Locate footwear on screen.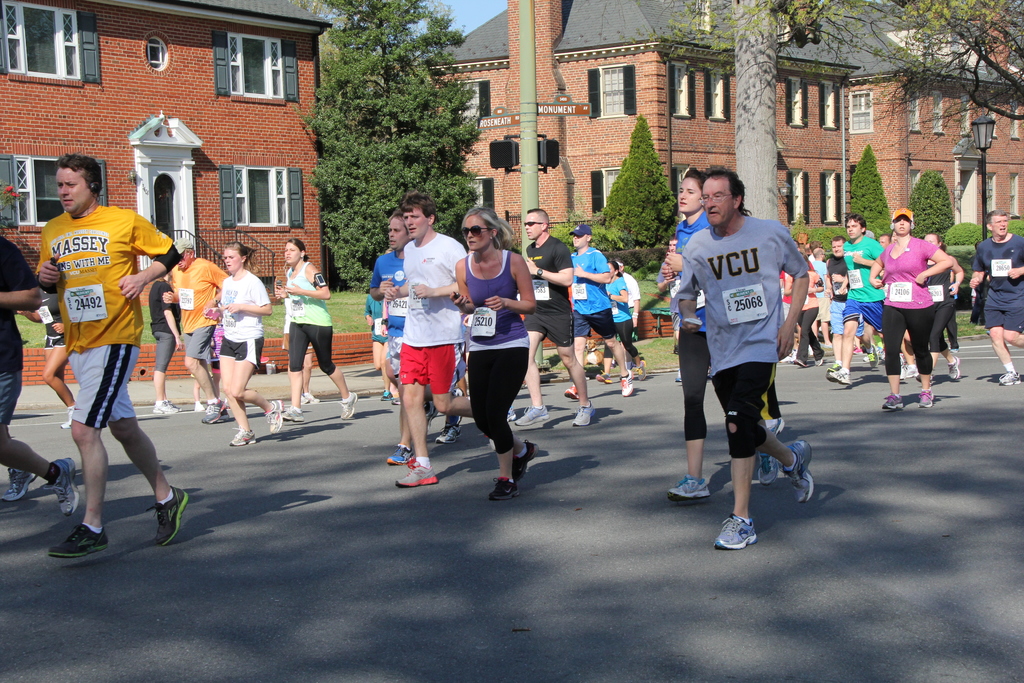
On screen at [715,511,761,552].
